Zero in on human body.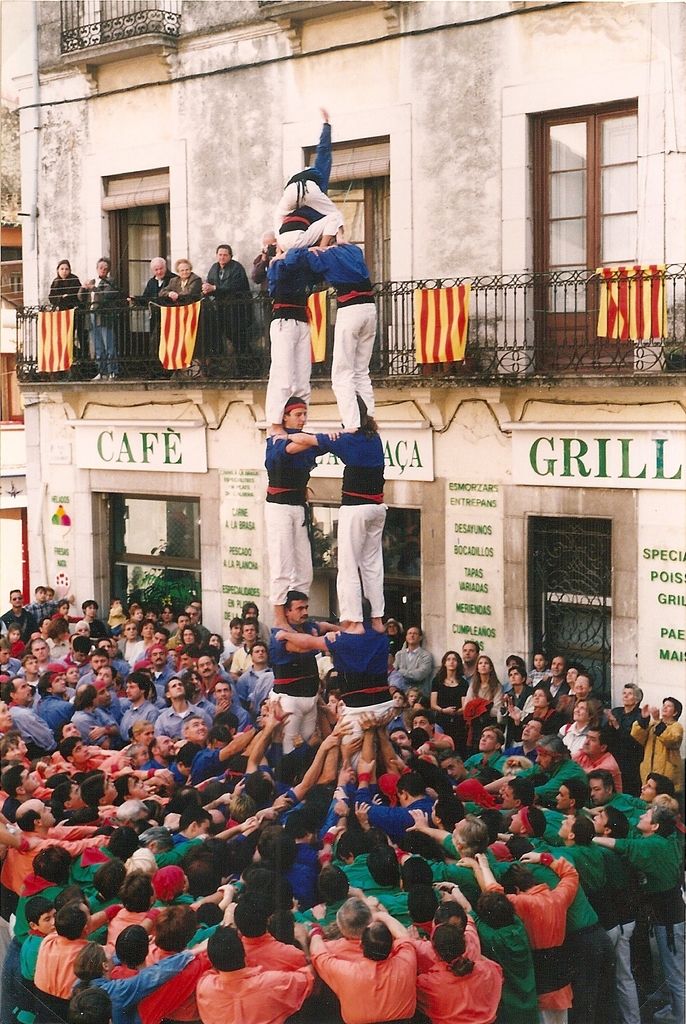
Zeroed in: x1=147, y1=273, x2=171, y2=300.
